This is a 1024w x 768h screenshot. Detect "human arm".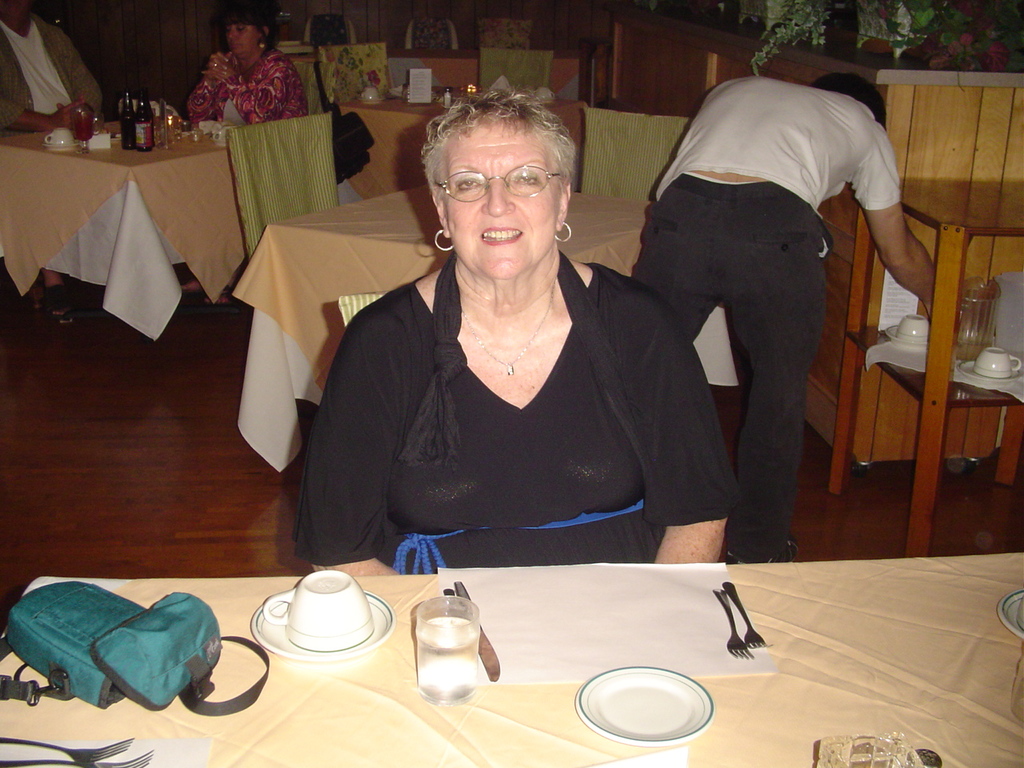
region(626, 286, 738, 563).
